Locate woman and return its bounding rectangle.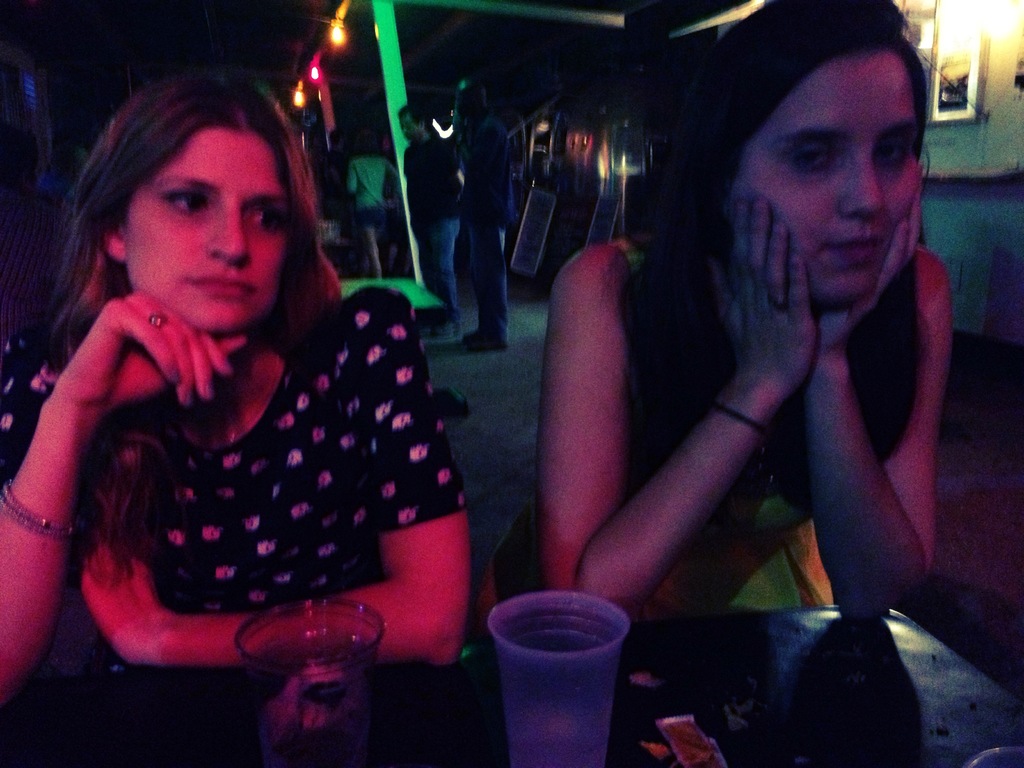
(11, 69, 495, 729).
